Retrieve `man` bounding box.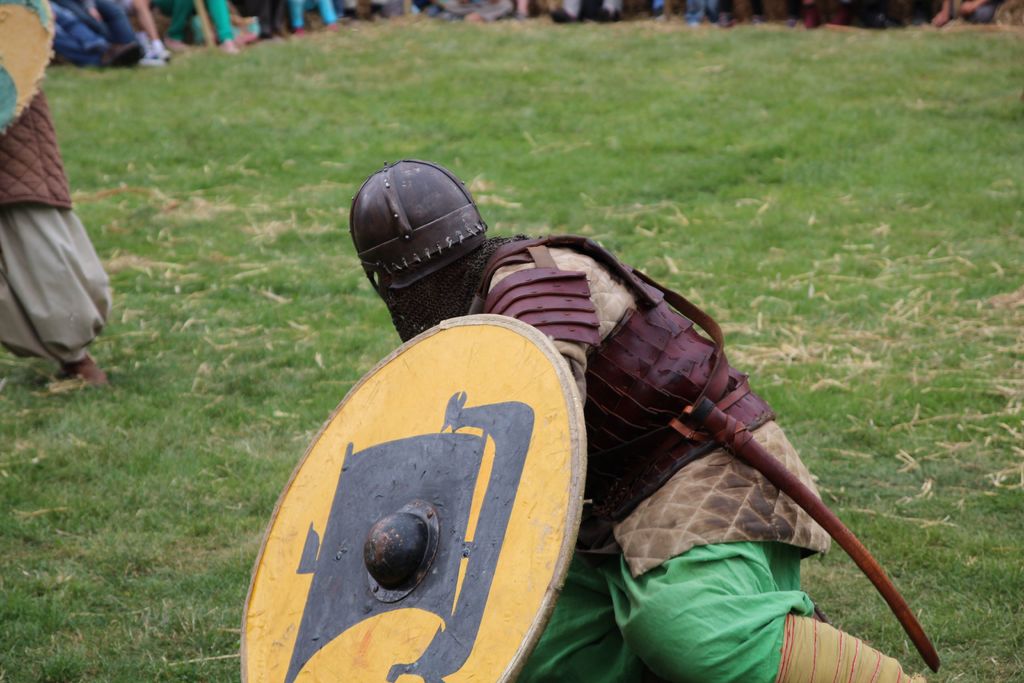
Bounding box: 353,154,925,682.
